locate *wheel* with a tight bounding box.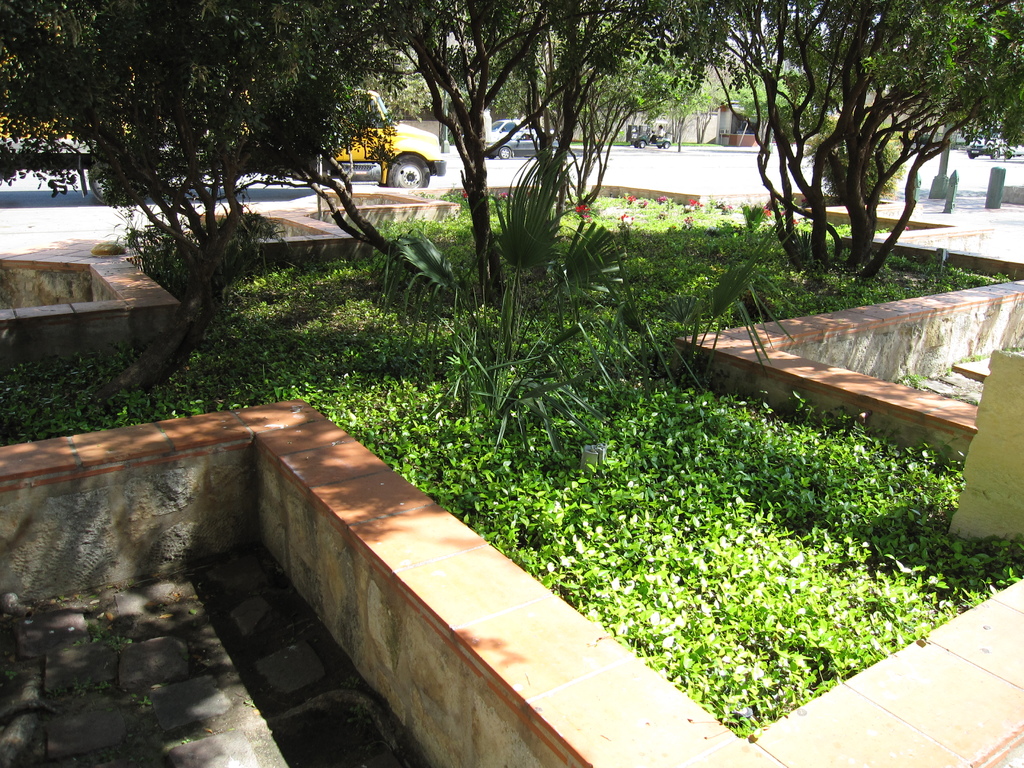
386/155/432/188.
